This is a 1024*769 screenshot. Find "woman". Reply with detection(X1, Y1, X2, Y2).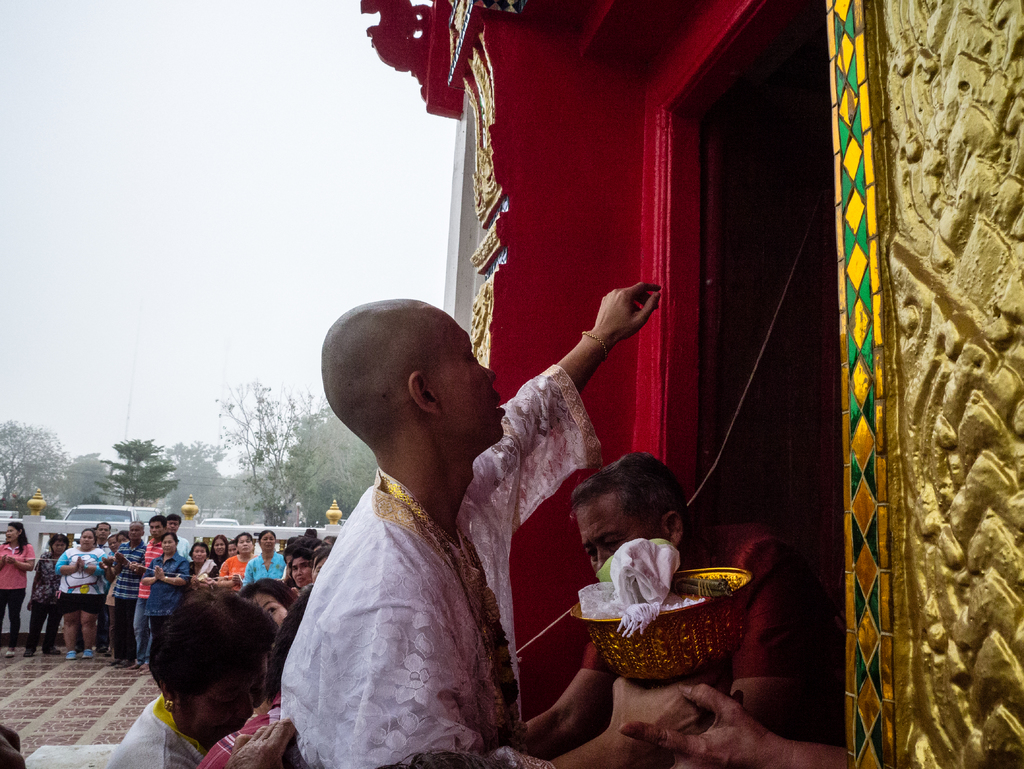
detection(199, 535, 230, 585).
